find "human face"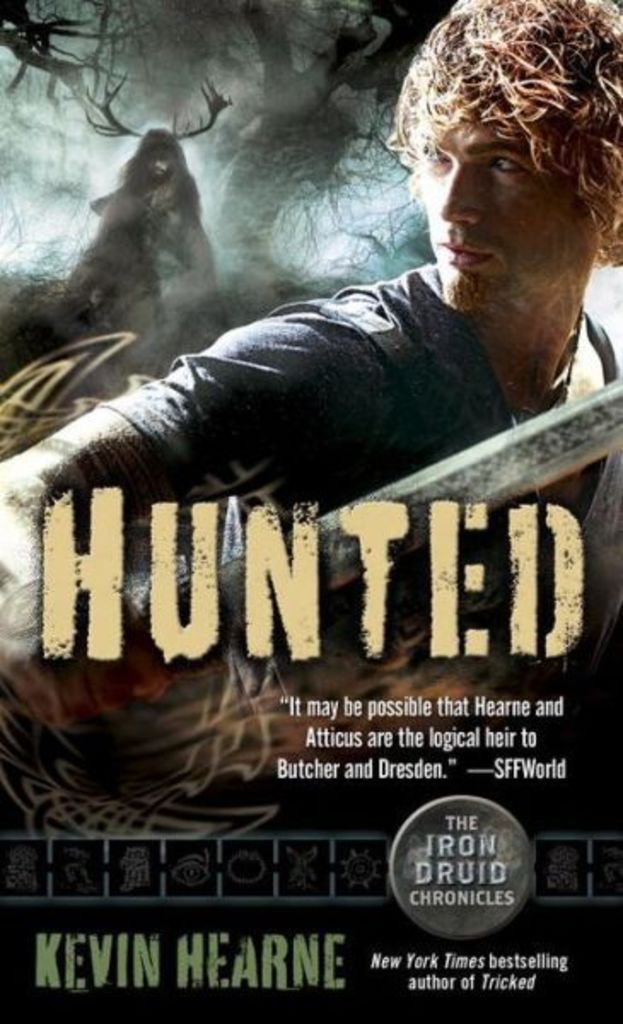
416,102,603,305
